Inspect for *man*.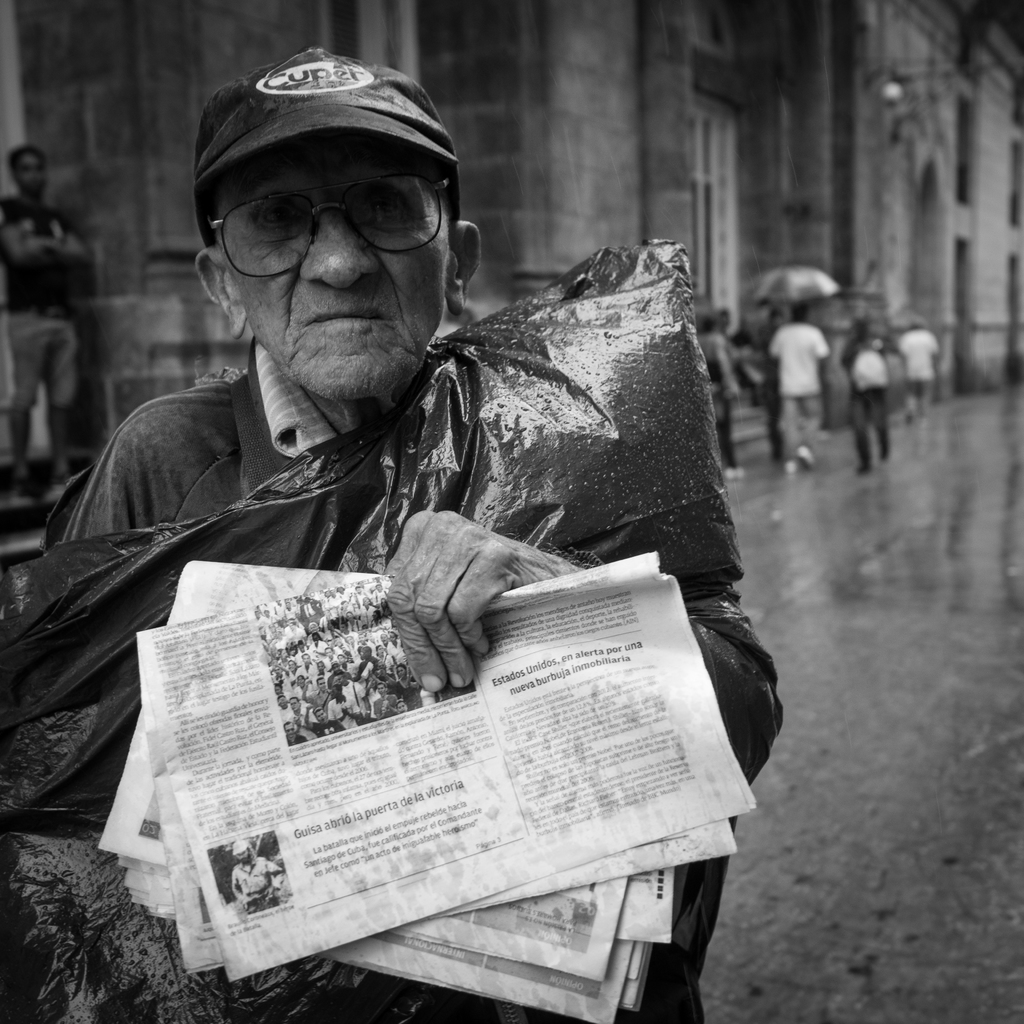
Inspection: crop(10, 75, 812, 972).
